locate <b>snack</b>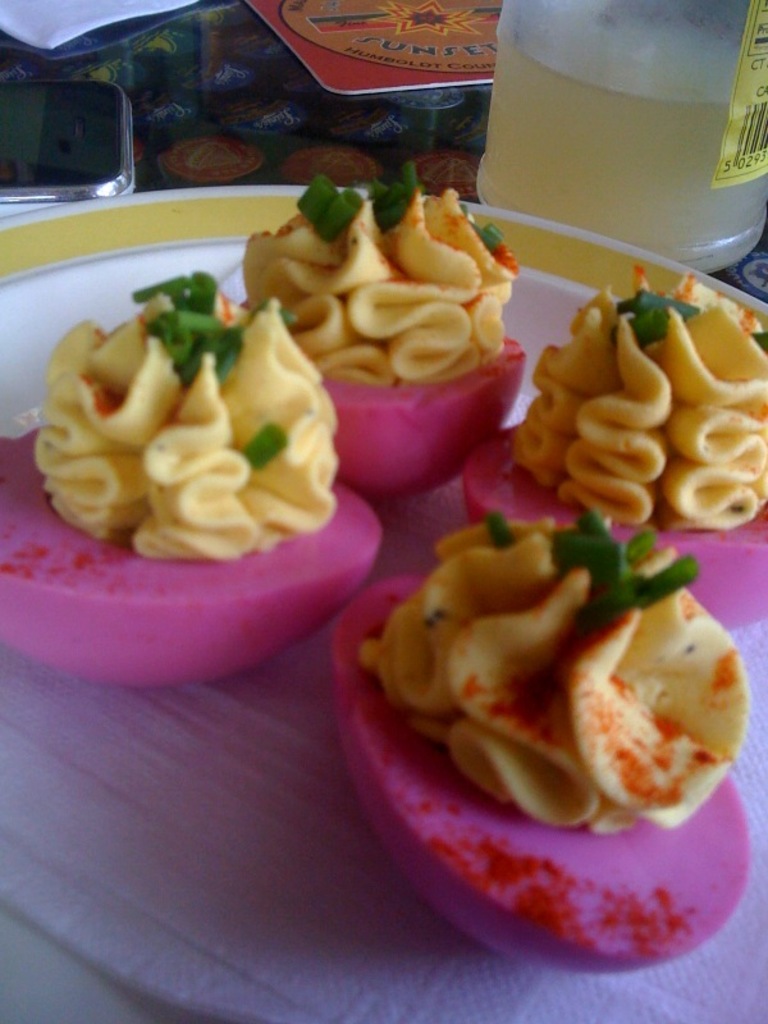
<region>333, 504, 745, 968</region>
